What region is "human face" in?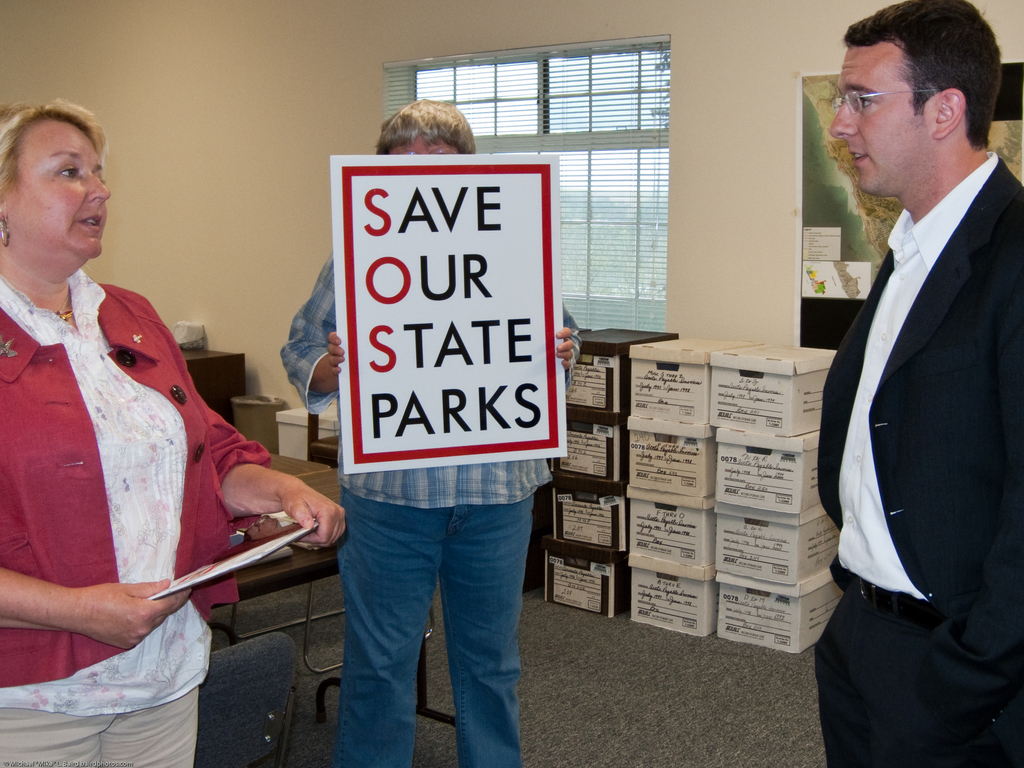
locate(387, 137, 461, 153).
